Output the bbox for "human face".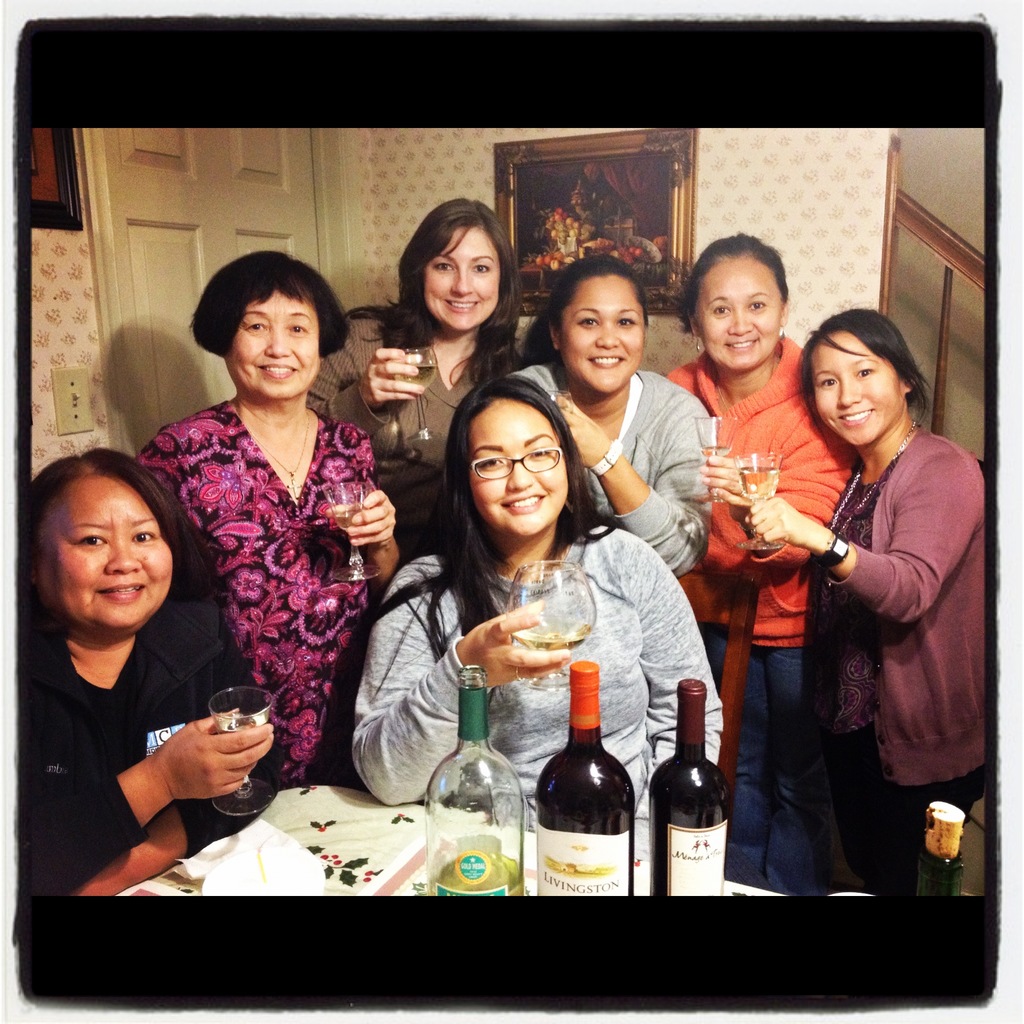
rect(424, 226, 501, 337).
